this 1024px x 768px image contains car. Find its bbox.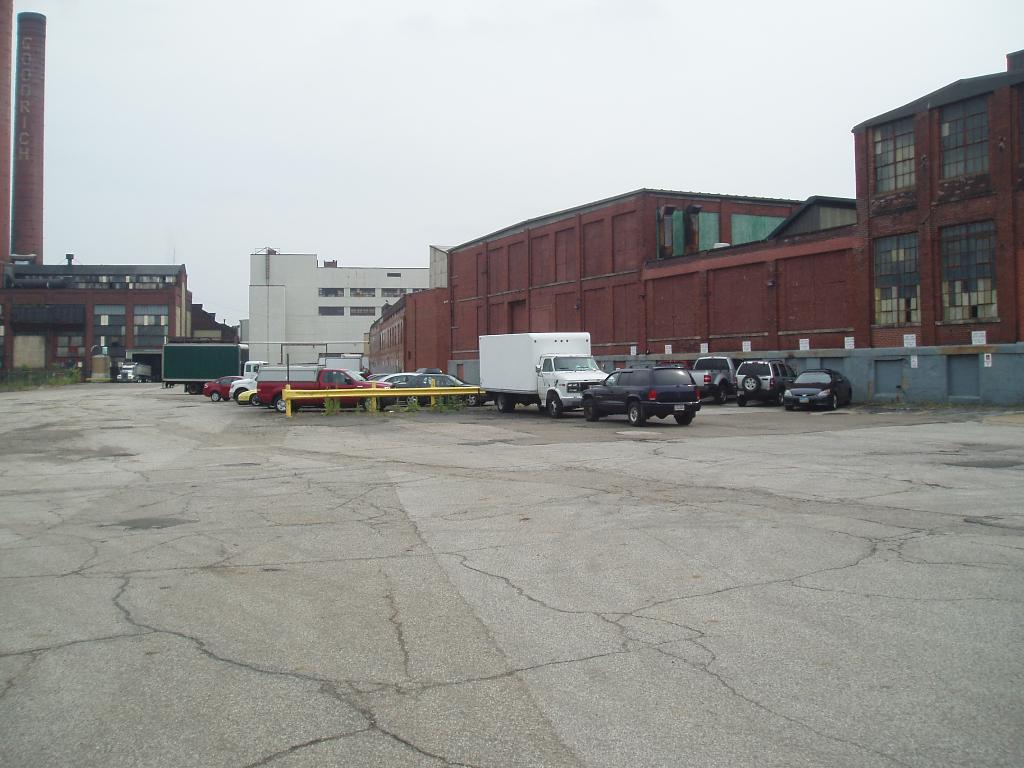
Rect(372, 369, 403, 390).
